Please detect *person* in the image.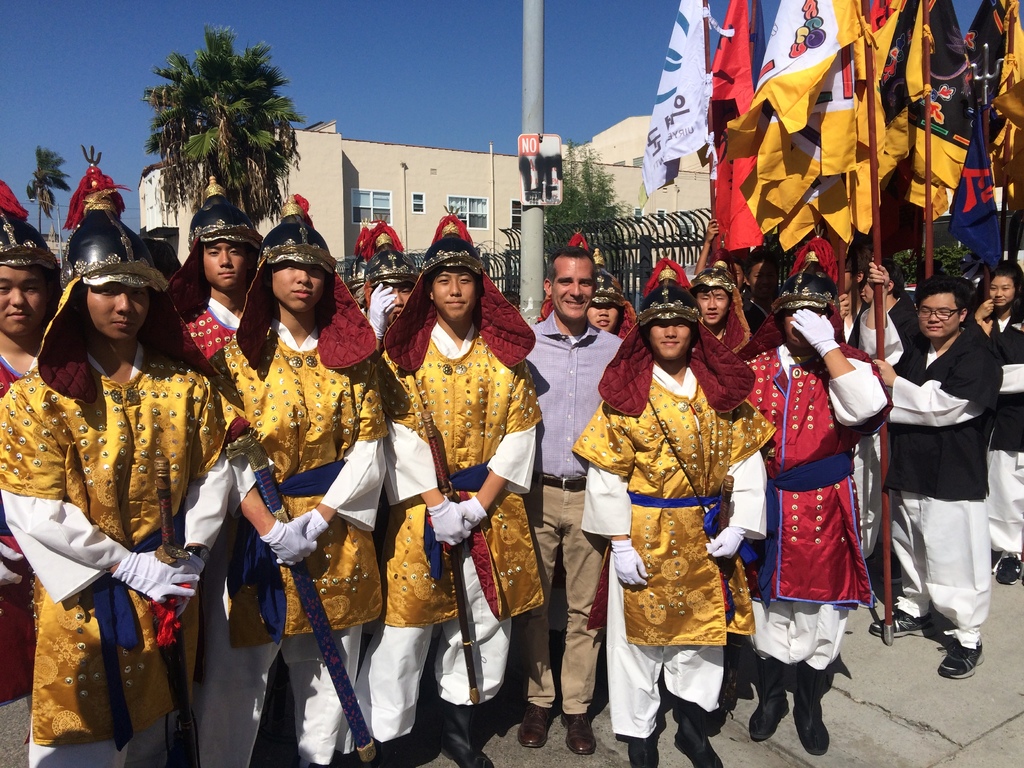
[left=701, top=256, right=764, bottom=351].
